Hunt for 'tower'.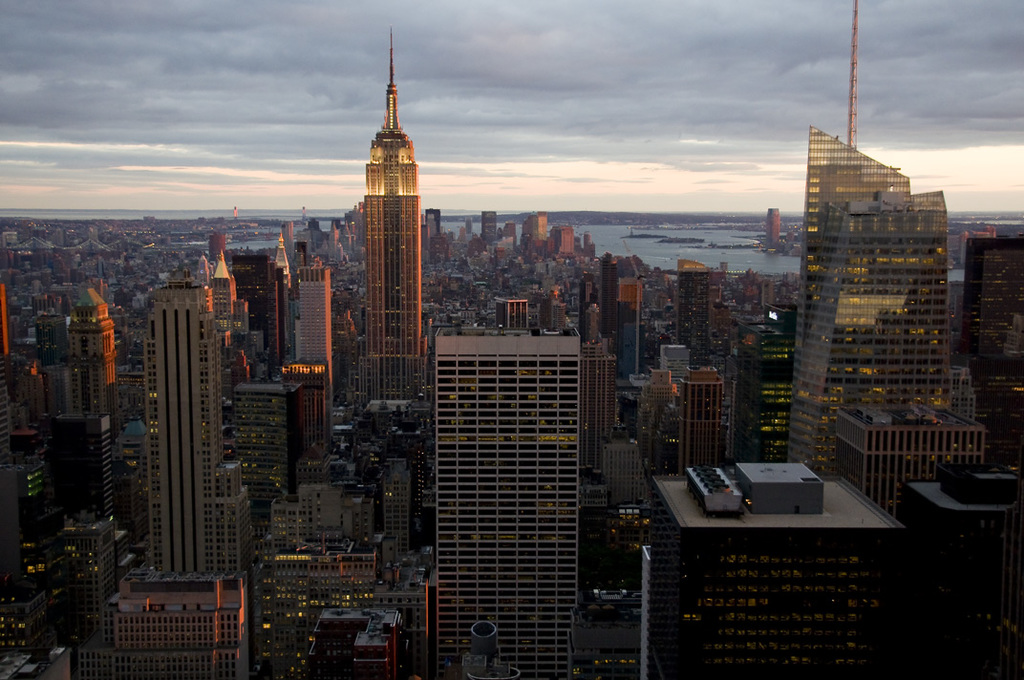
Hunted down at left=69, top=280, right=113, bottom=436.
